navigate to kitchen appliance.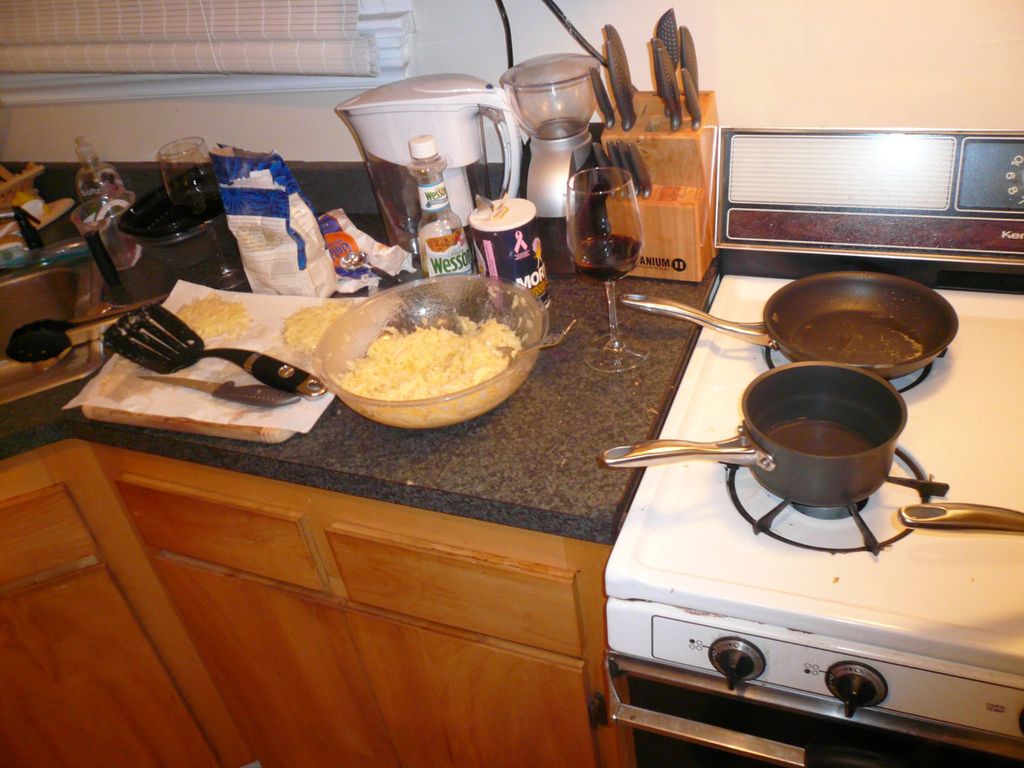
Navigation target: 110/306/326/394.
